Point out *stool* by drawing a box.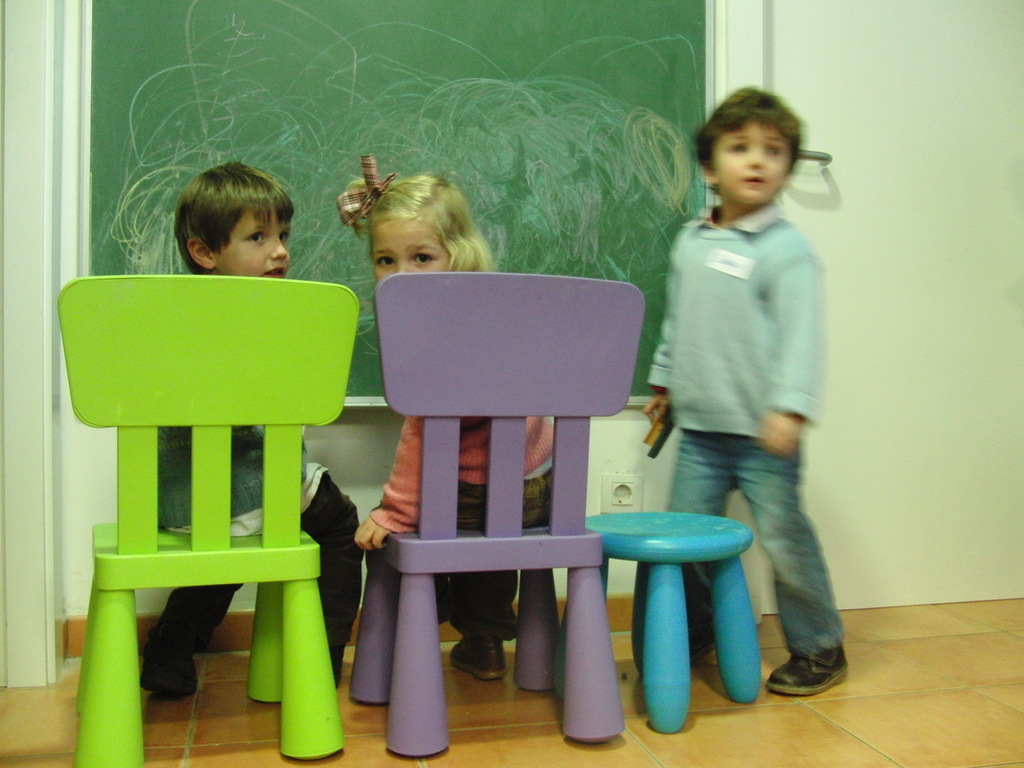
(left=557, top=512, right=751, bottom=737).
